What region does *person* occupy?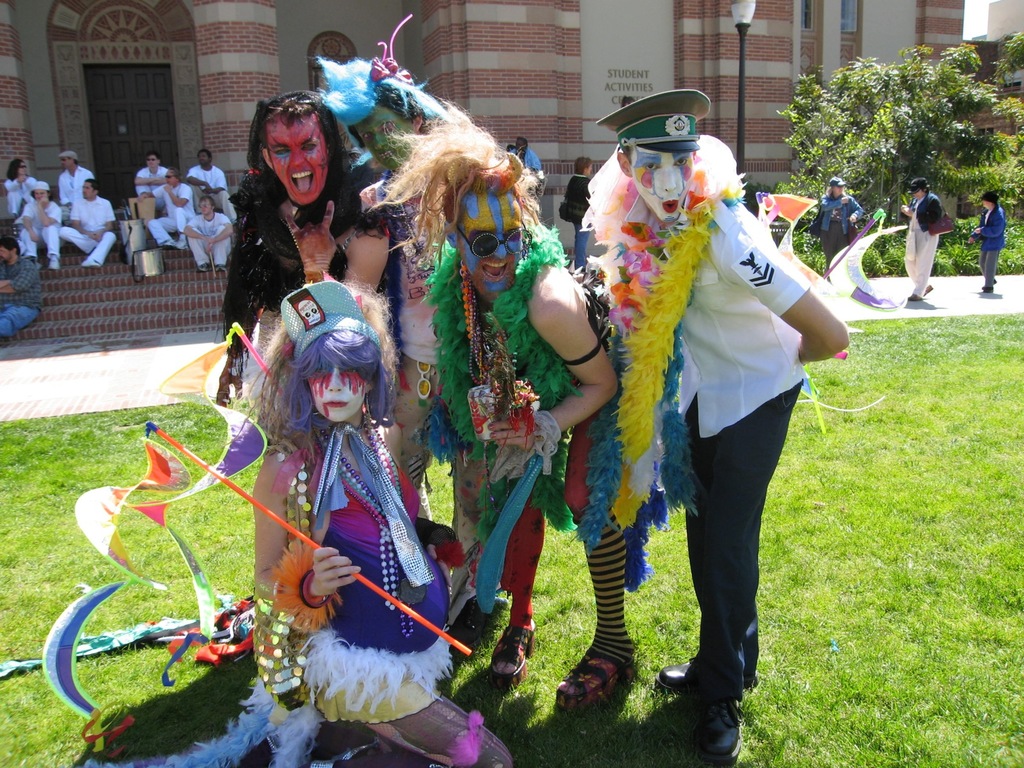
l=422, t=165, r=632, b=721.
